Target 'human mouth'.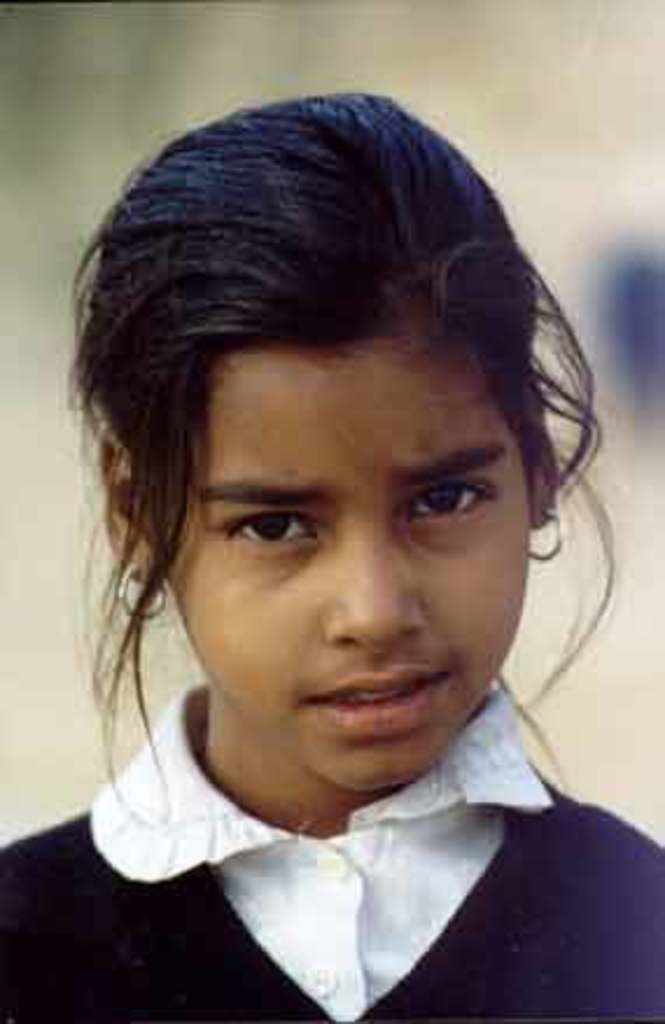
Target region: bbox=[275, 681, 436, 732].
